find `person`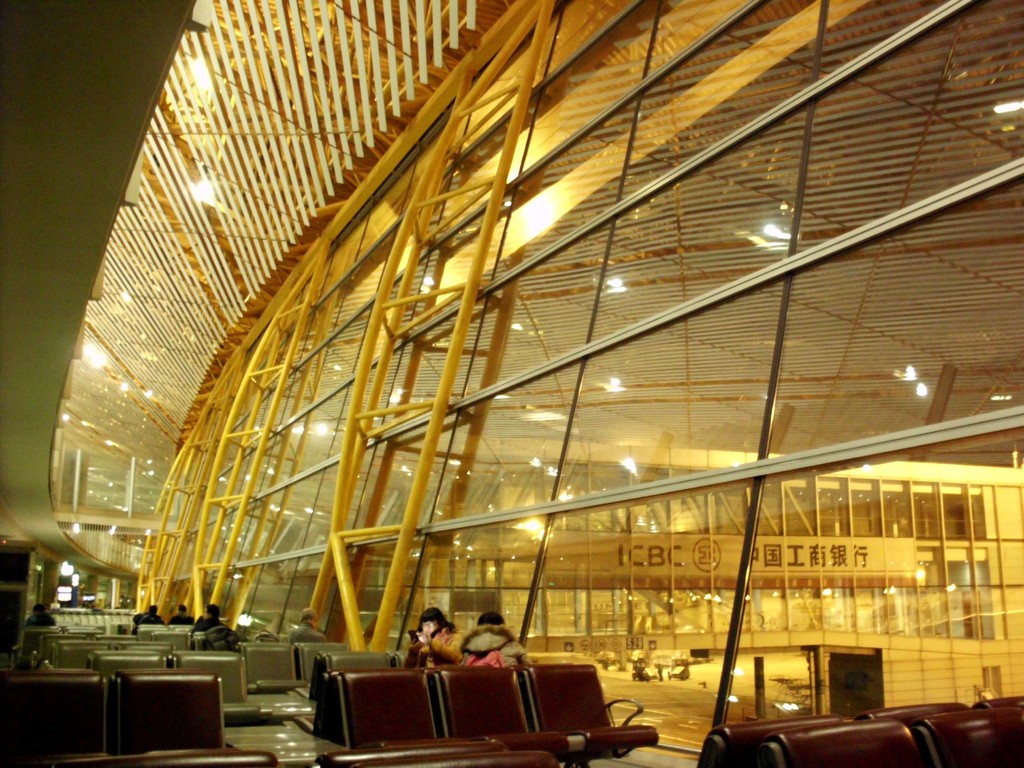
x1=130 y1=605 x2=167 y2=625
